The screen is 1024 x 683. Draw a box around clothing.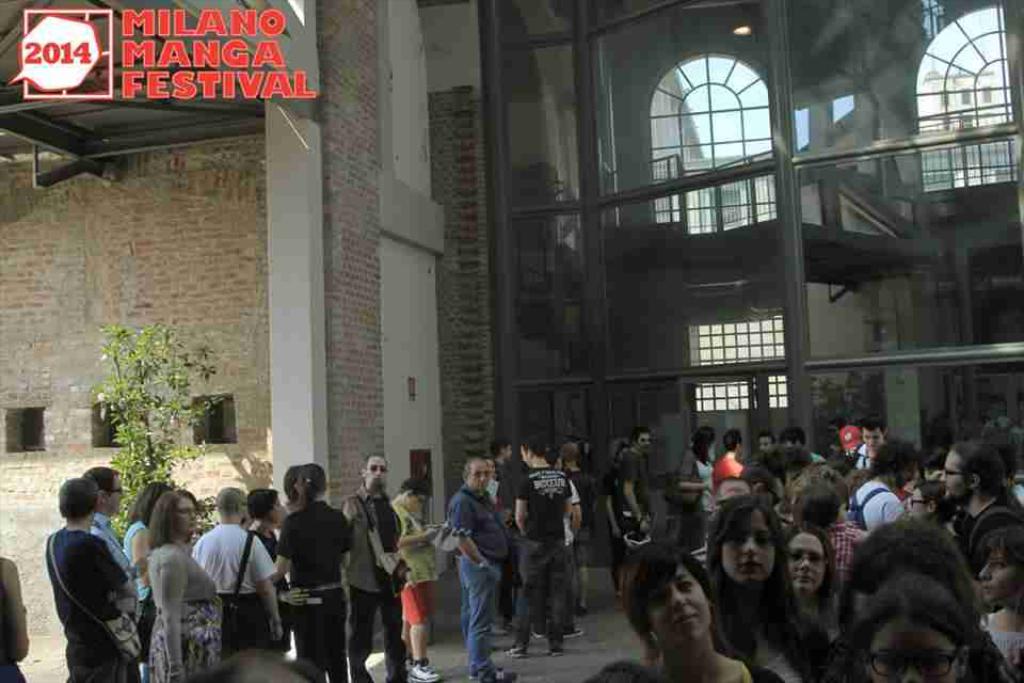
select_region(400, 586, 444, 625).
